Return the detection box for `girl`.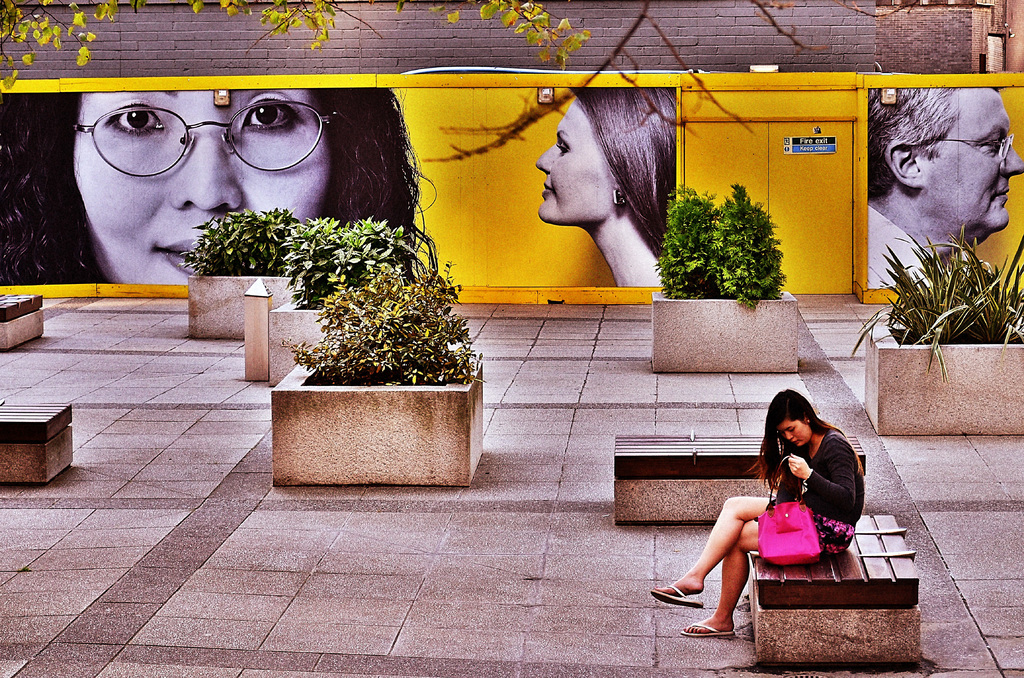
bbox=(0, 88, 433, 287).
